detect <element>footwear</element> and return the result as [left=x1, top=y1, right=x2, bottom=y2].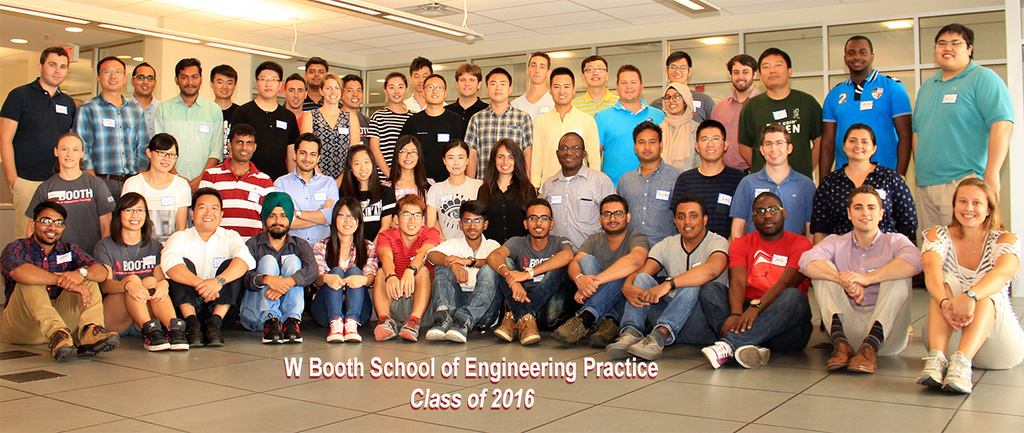
[left=53, top=332, right=74, bottom=364].
